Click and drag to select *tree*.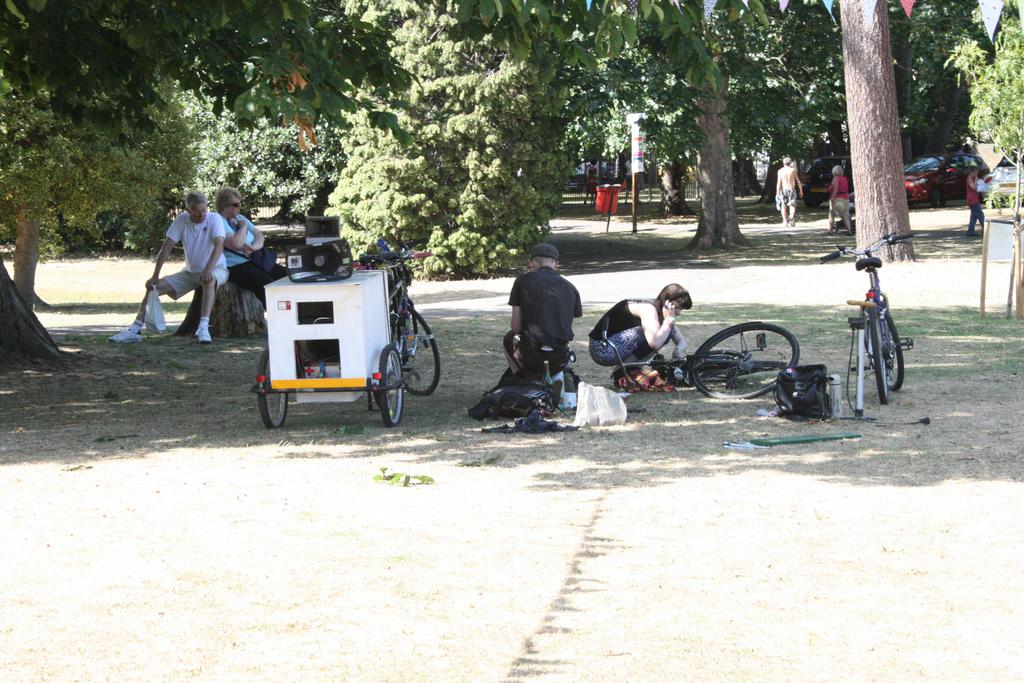
Selection: (left=324, top=0, right=573, bottom=277).
